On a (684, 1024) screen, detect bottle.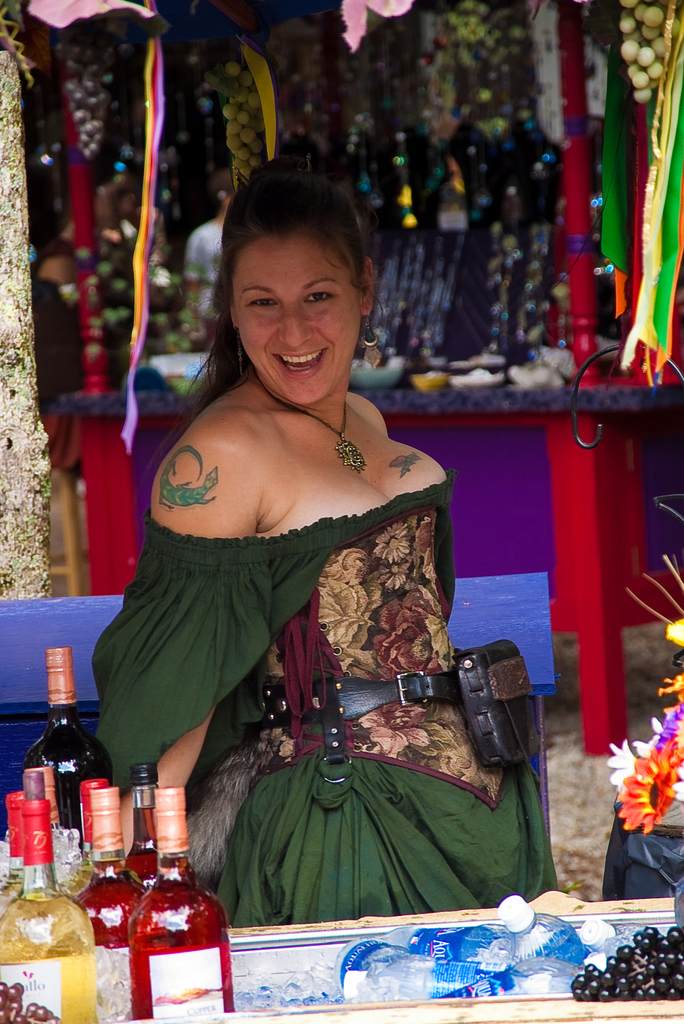
x1=120 y1=827 x2=220 y2=1014.
